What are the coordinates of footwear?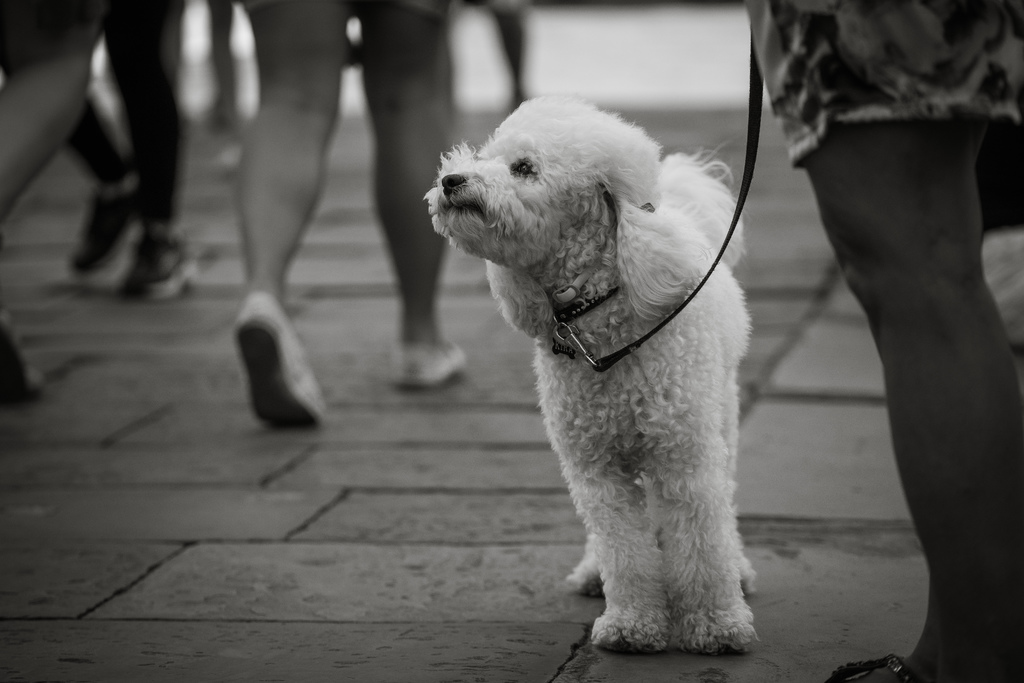
<region>223, 296, 321, 453</region>.
